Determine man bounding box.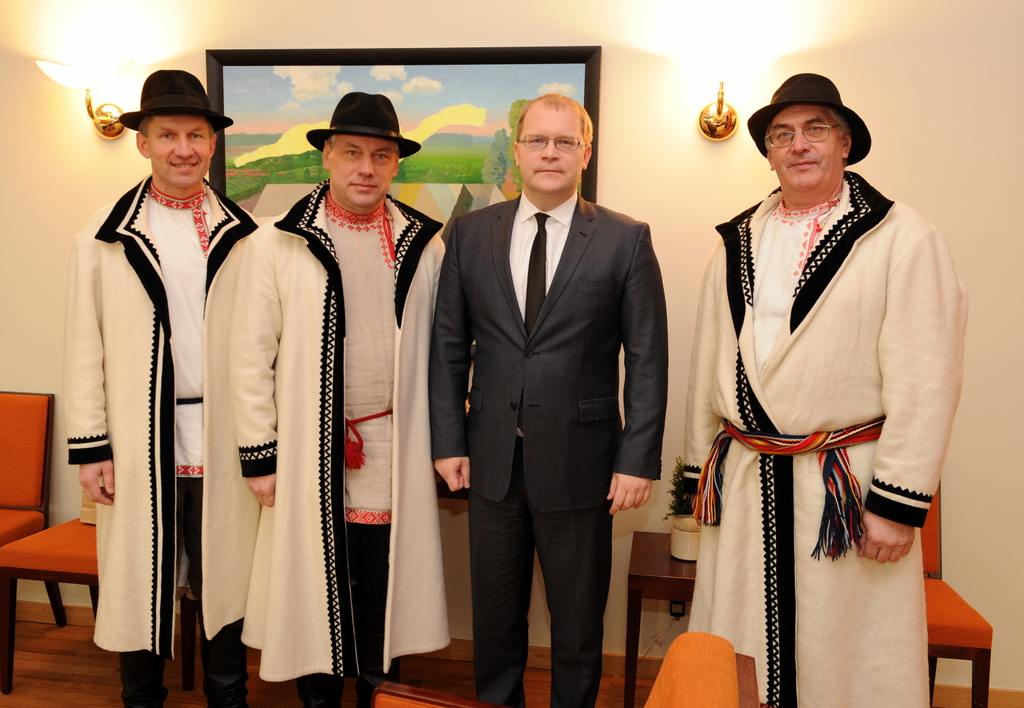
Determined: x1=430 y1=60 x2=669 y2=698.
